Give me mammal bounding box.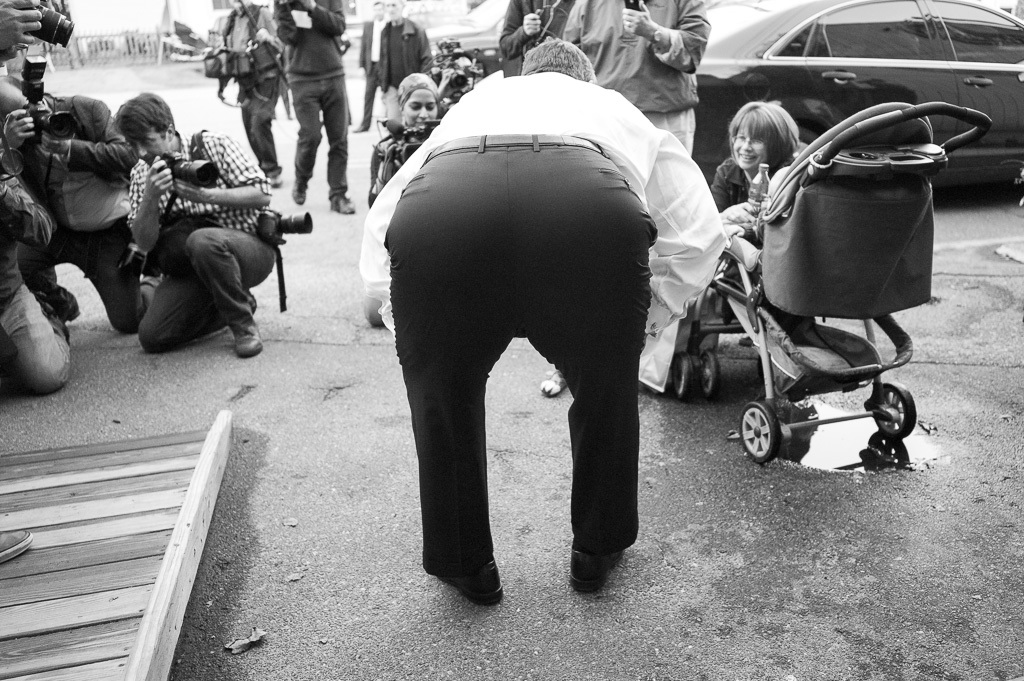
[556,0,716,153].
